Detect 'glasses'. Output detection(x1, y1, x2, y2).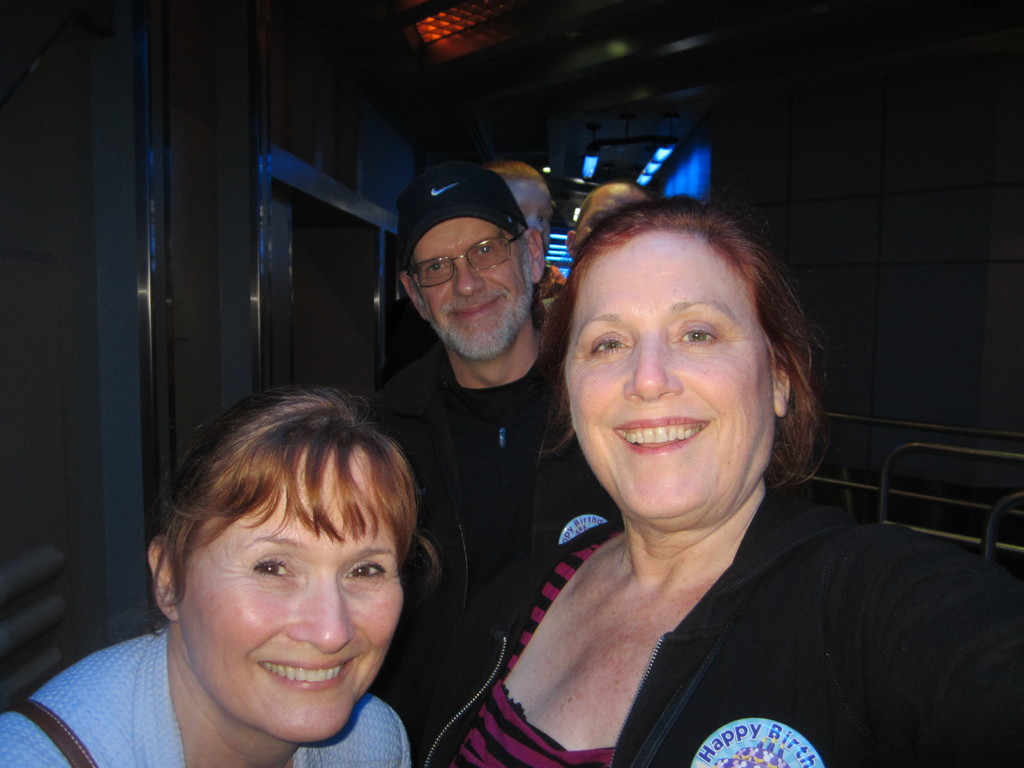
detection(407, 227, 522, 287).
